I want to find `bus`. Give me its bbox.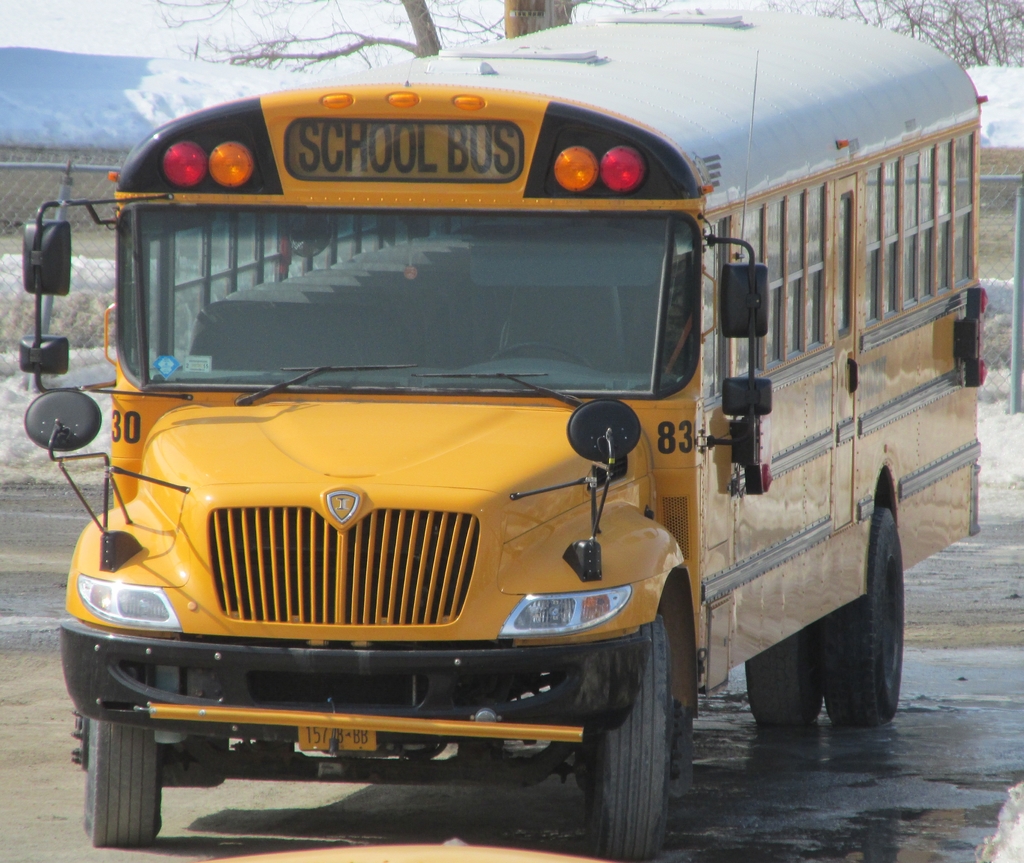
pyautogui.locateOnScreen(19, 6, 979, 860).
